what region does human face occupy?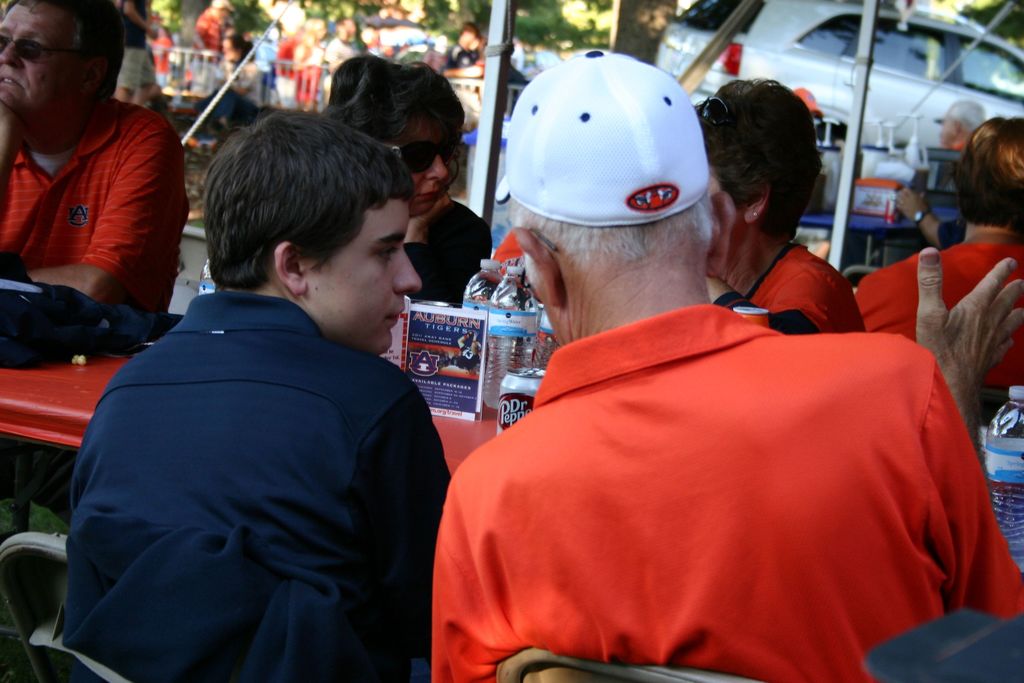
[left=0, top=3, right=85, bottom=115].
